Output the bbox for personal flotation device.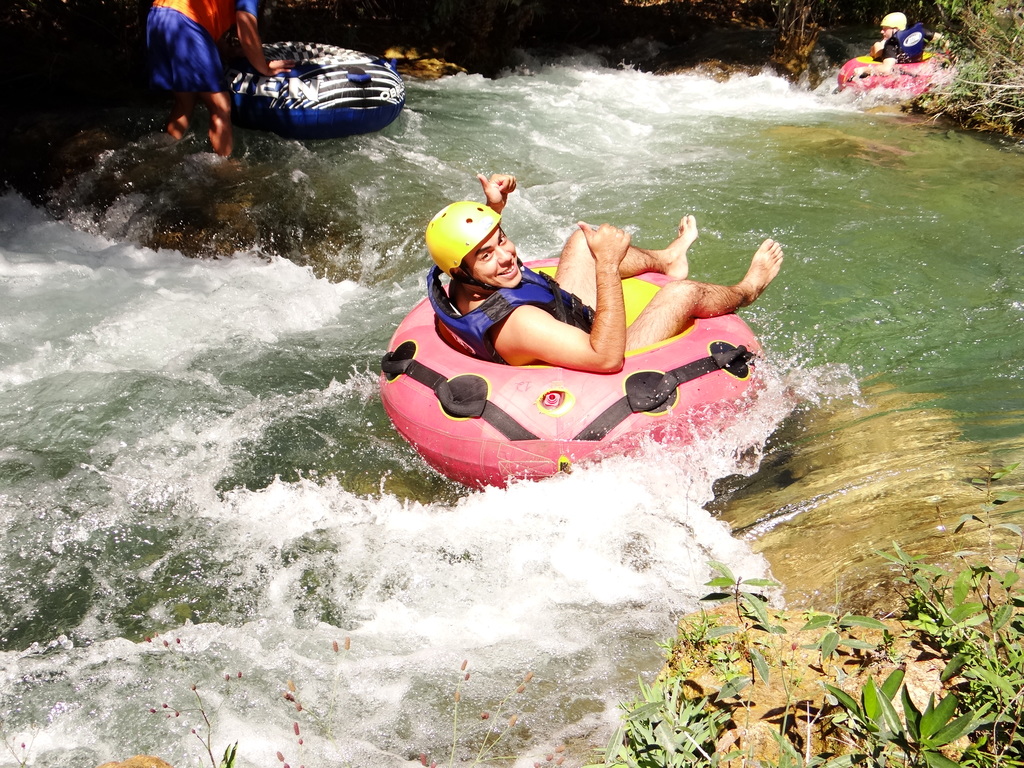
select_region(142, 0, 243, 43).
